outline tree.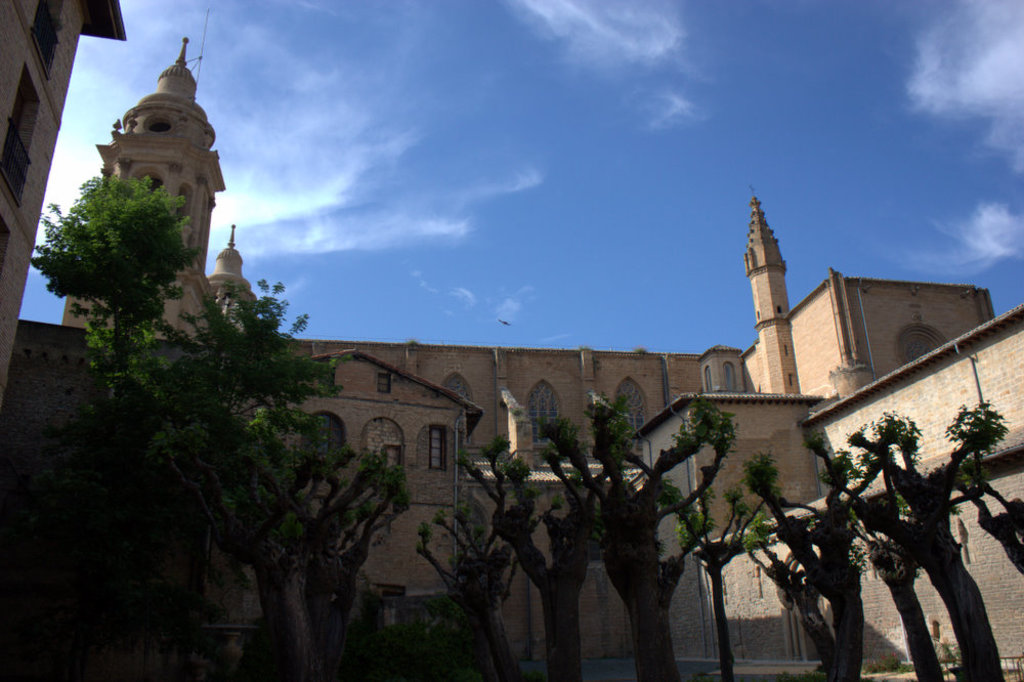
Outline: {"left": 737, "top": 420, "right": 892, "bottom": 681}.
